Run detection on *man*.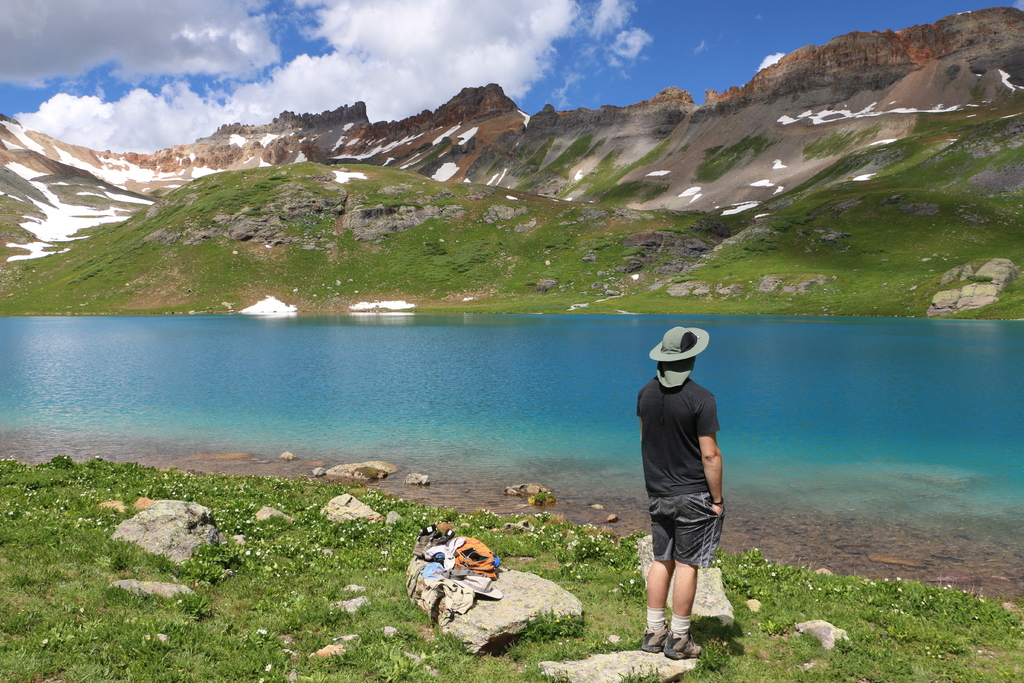
Result: pyautogui.locateOnScreen(635, 320, 729, 673).
